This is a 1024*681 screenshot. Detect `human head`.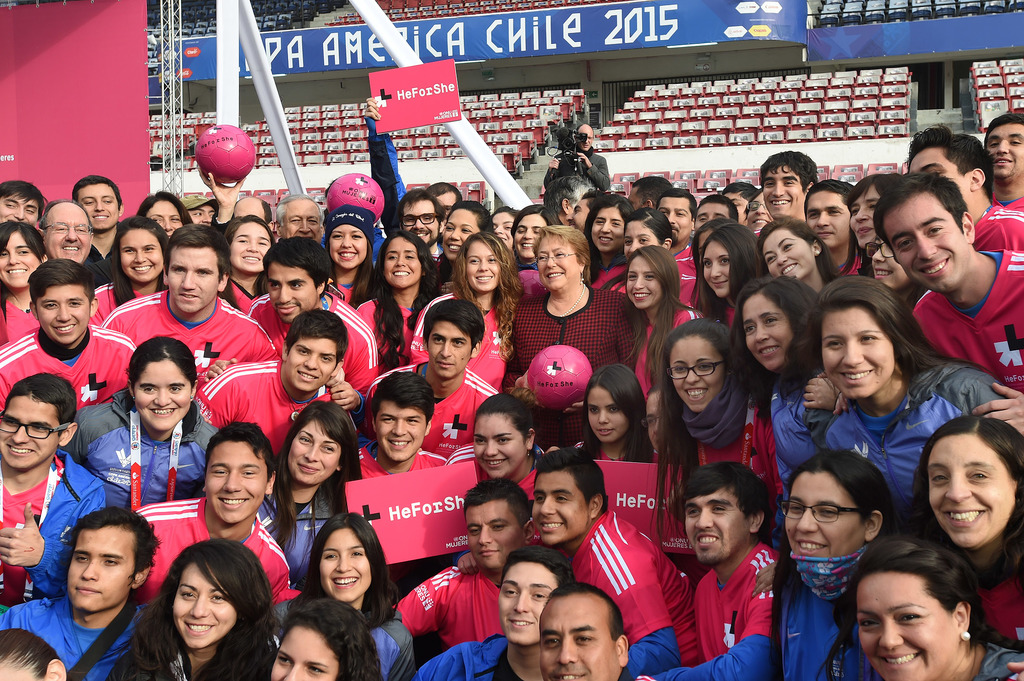
box(221, 217, 266, 273).
